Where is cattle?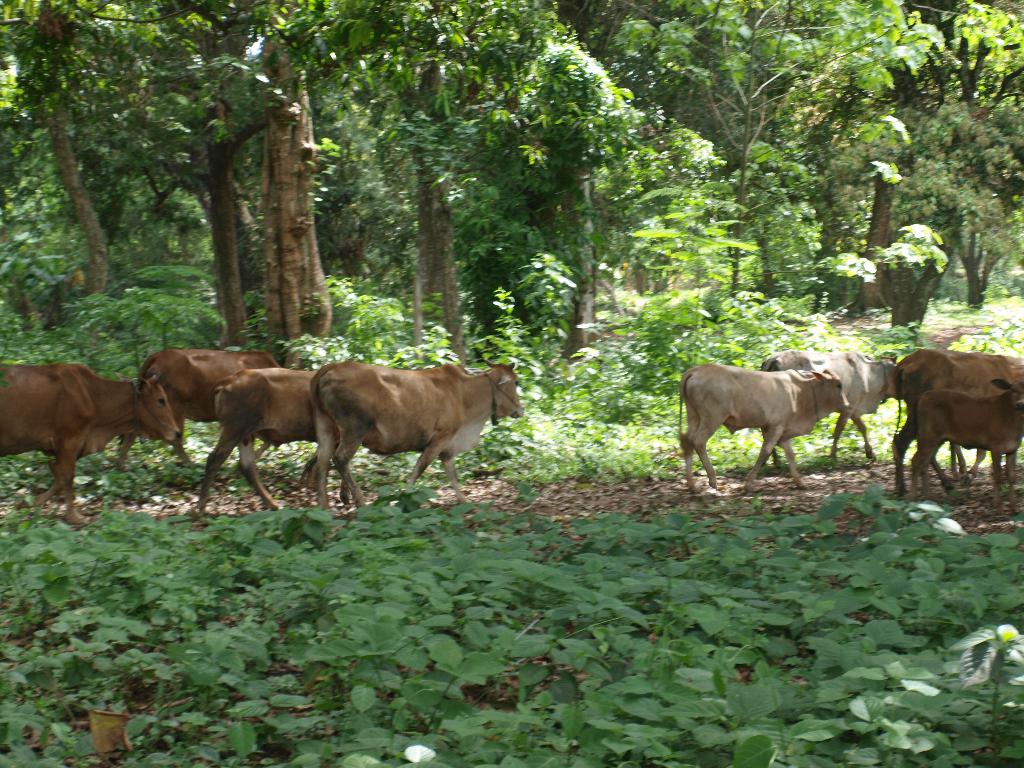
(x1=202, y1=367, x2=350, y2=504).
